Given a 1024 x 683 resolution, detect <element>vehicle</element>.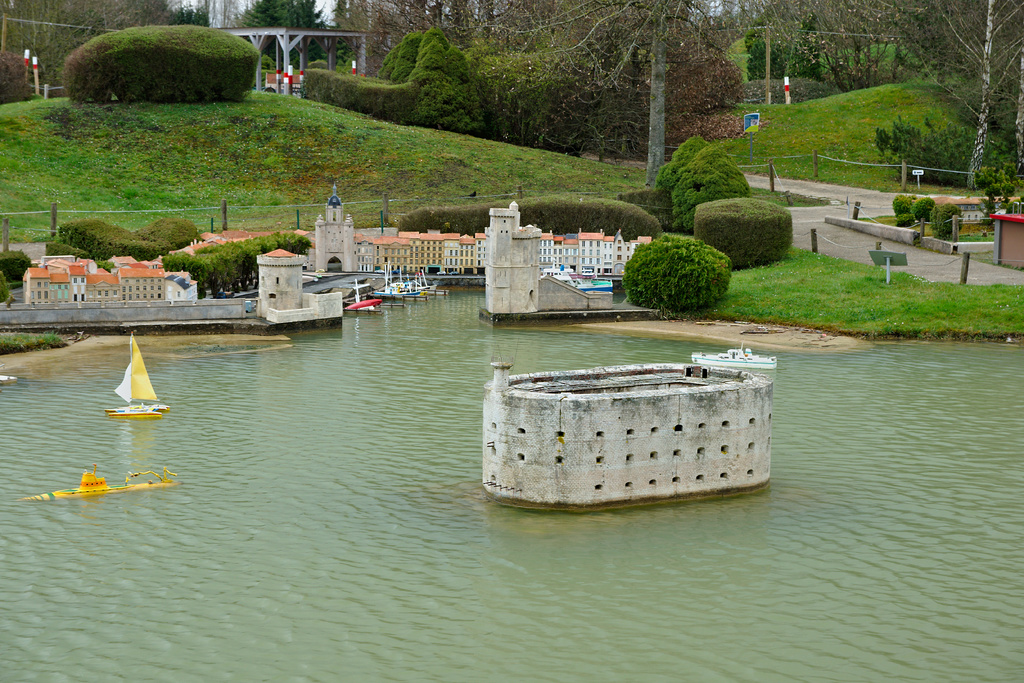
bbox=(368, 274, 419, 300).
